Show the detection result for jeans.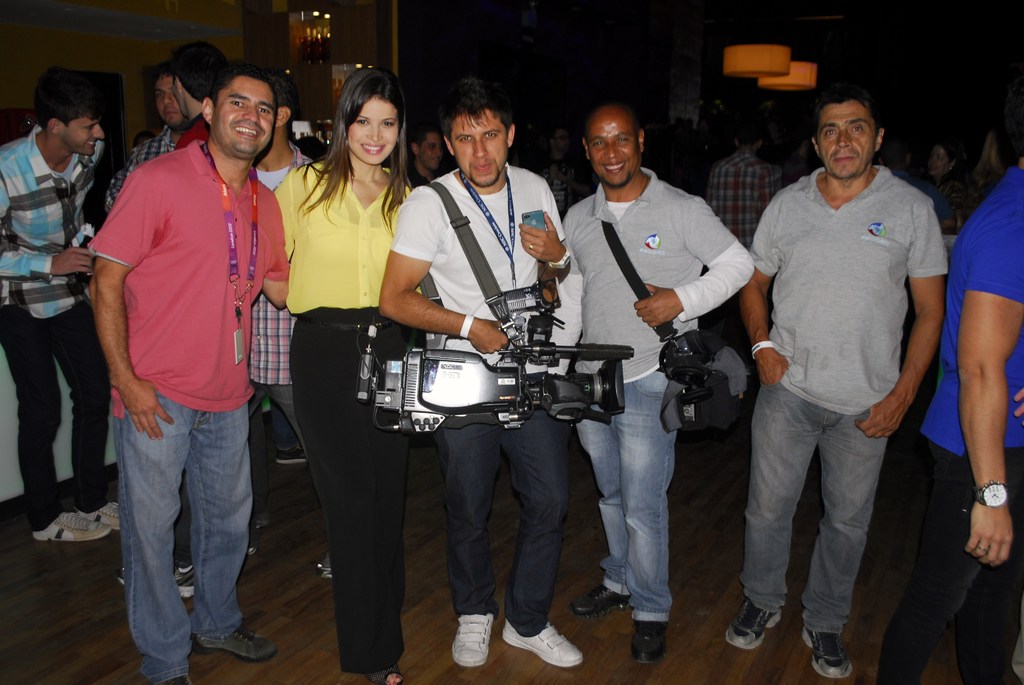
736, 379, 892, 634.
